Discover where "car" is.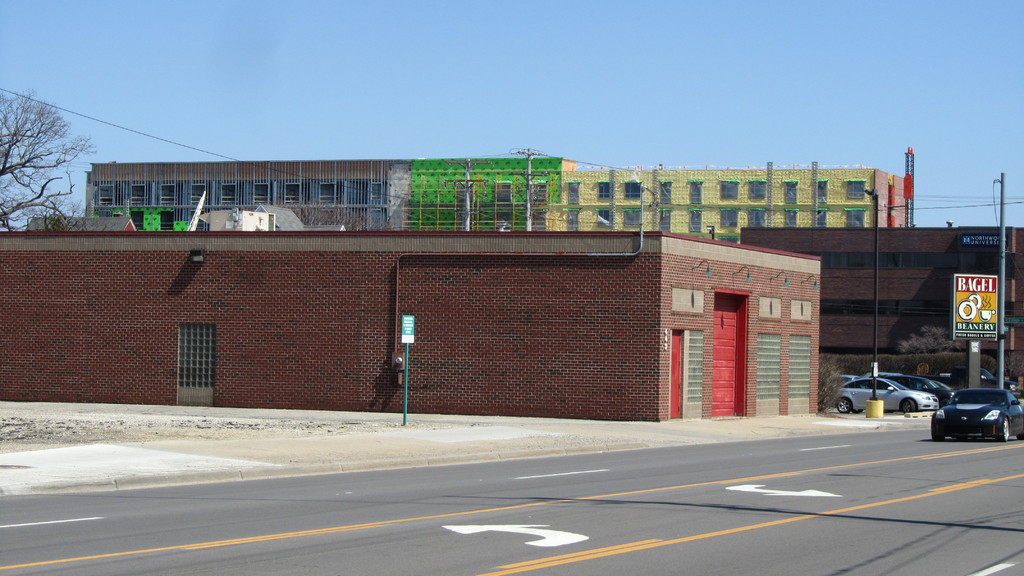
Discovered at rect(862, 372, 955, 408).
